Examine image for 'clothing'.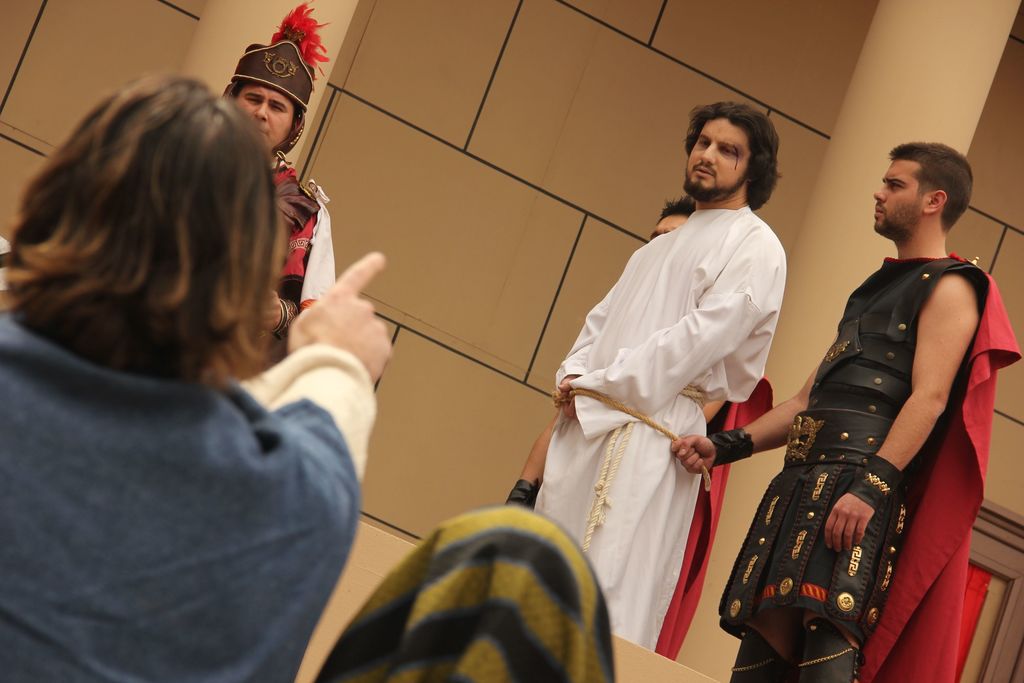
Examination result: region(250, 160, 320, 371).
